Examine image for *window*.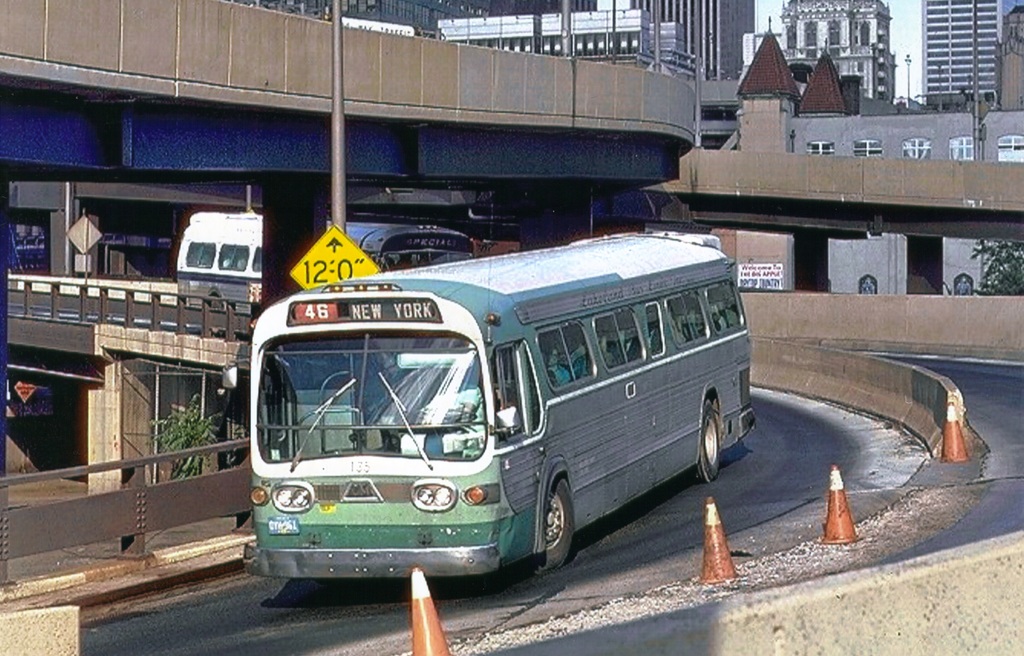
Examination result: <box>646,300,664,358</box>.
